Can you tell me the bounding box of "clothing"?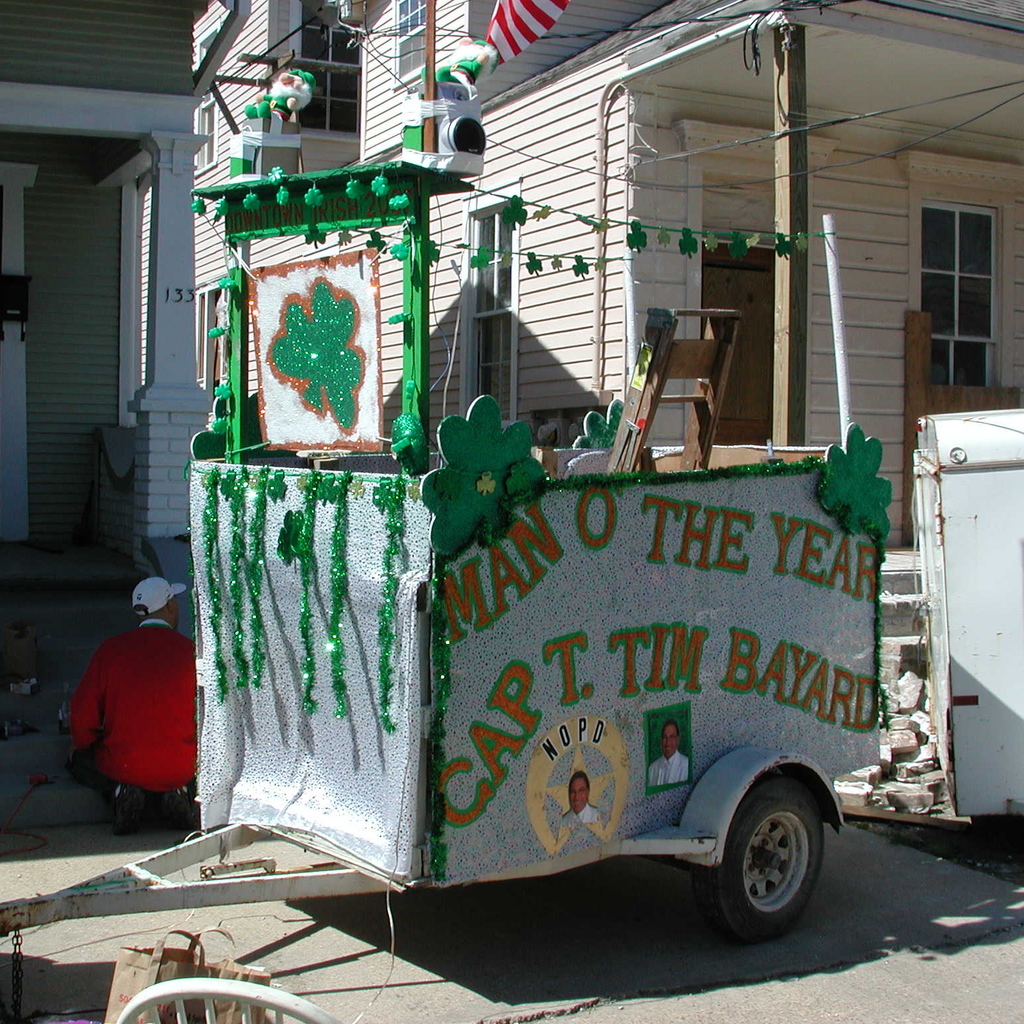
l=65, t=621, r=190, b=823.
